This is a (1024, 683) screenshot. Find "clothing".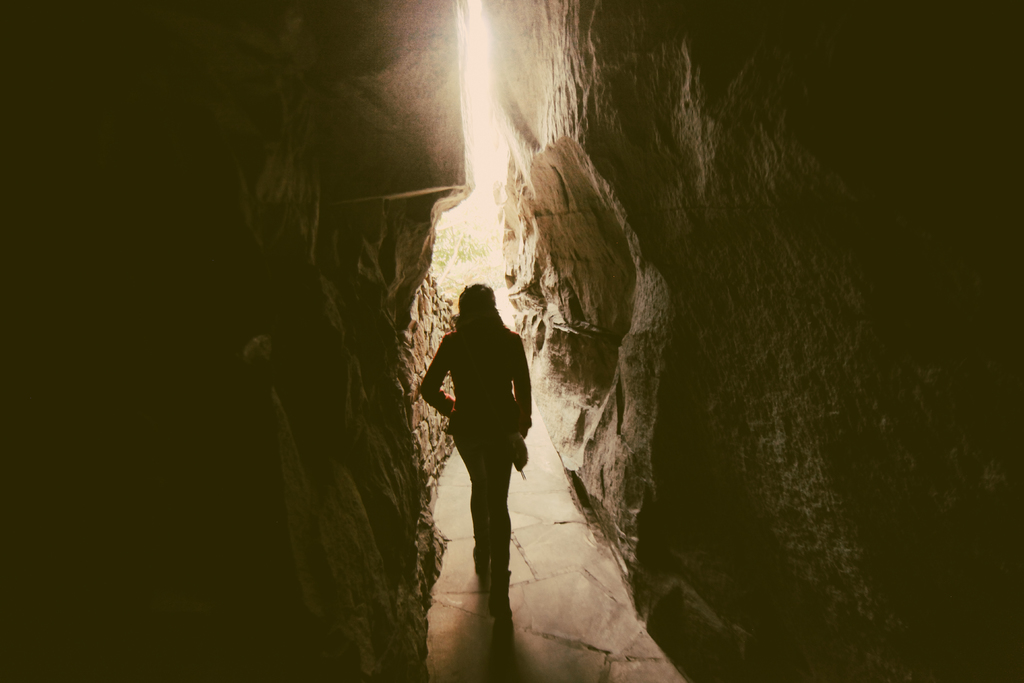
Bounding box: locate(415, 288, 531, 574).
